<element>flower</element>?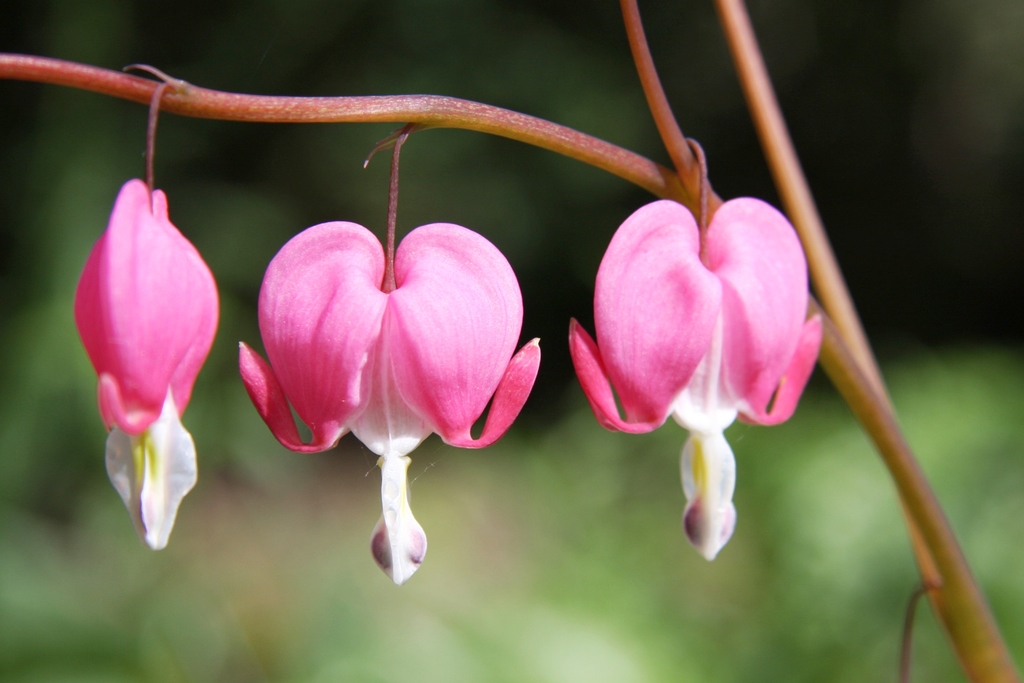
crop(228, 188, 532, 527)
